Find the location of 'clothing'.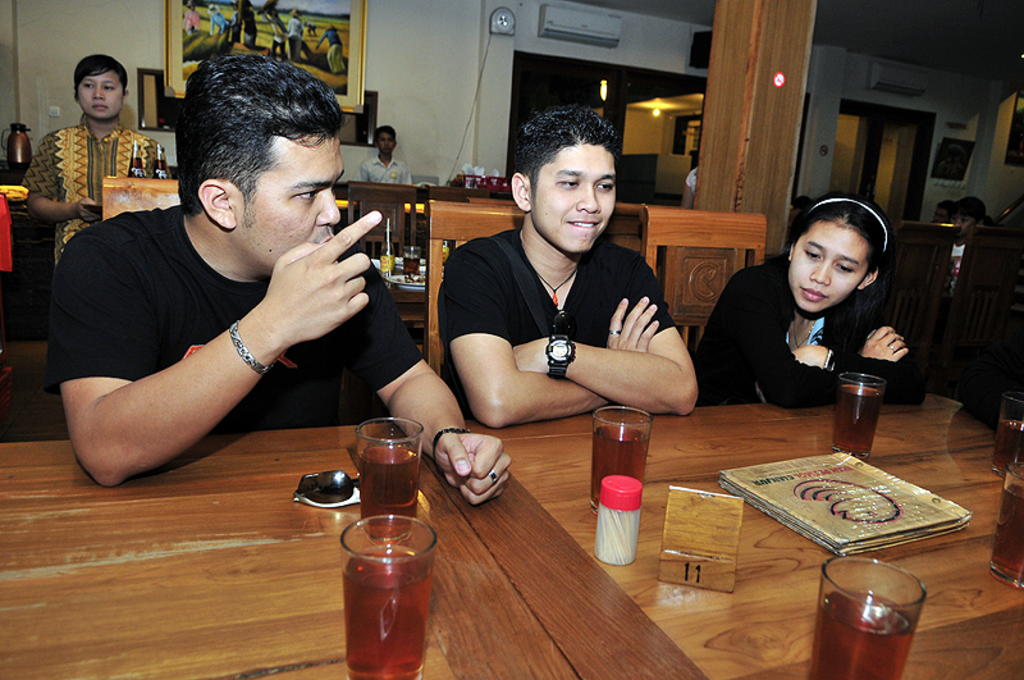
Location: BBox(29, 155, 416, 494).
